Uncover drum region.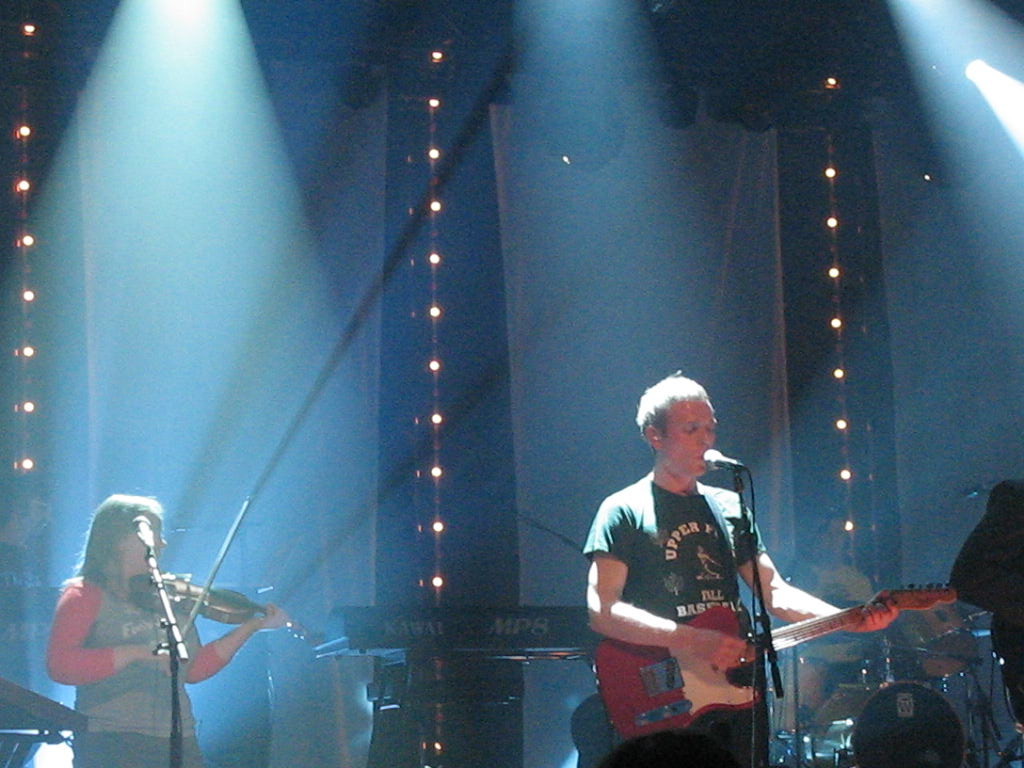
Uncovered: region(802, 682, 974, 767).
